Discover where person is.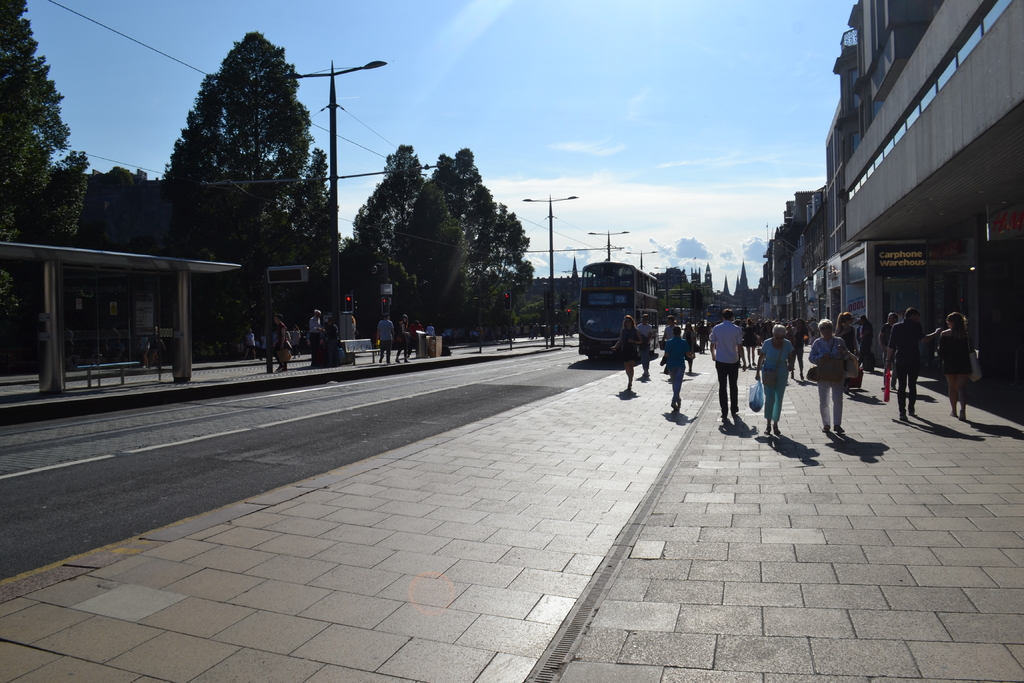
Discovered at BBox(244, 320, 256, 359).
